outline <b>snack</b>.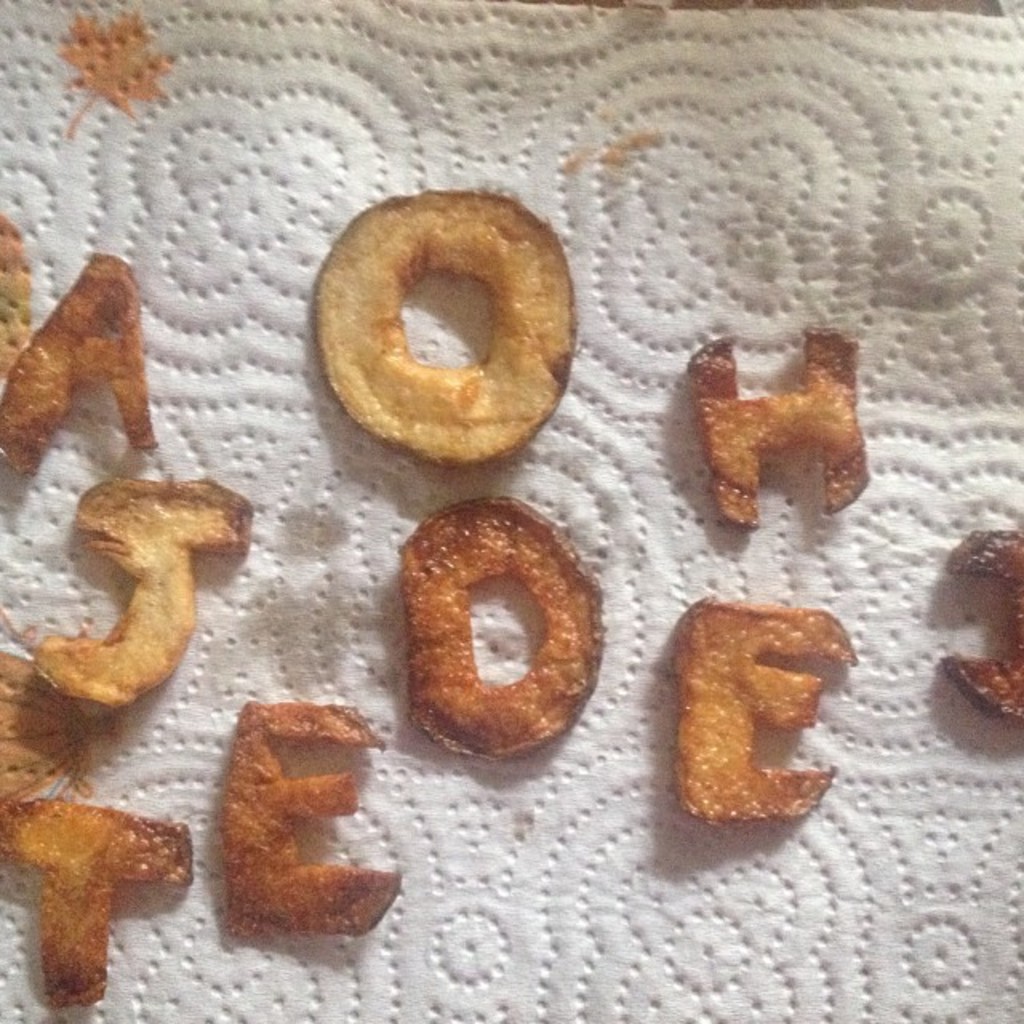
Outline: {"left": 230, "top": 704, "right": 398, "bottom": 942}.
